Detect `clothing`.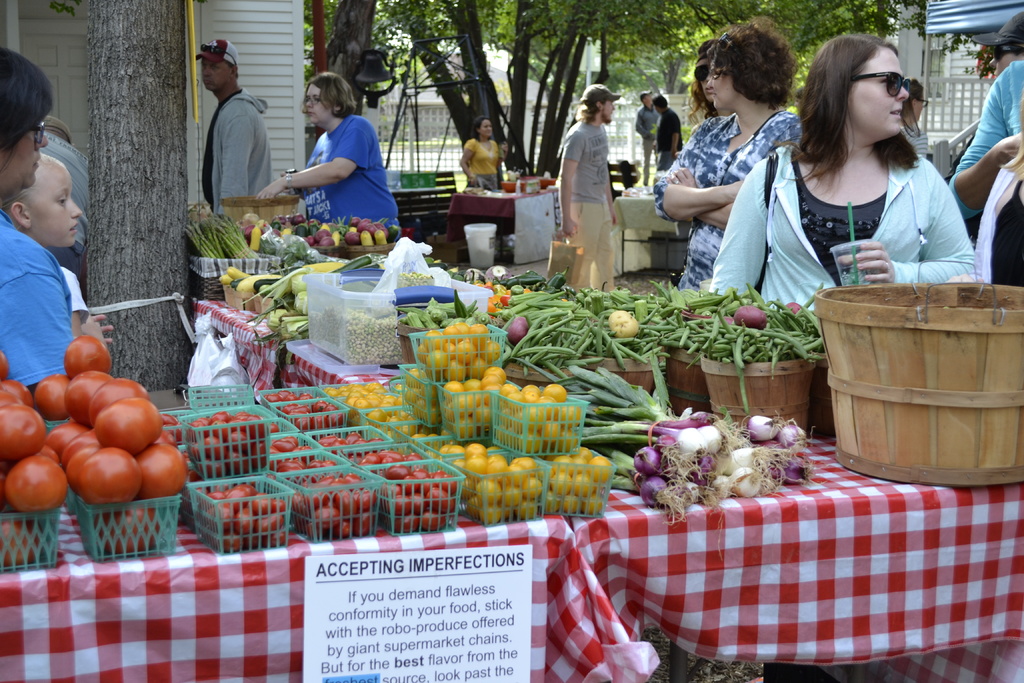
Detected at [709,154,977,302].
